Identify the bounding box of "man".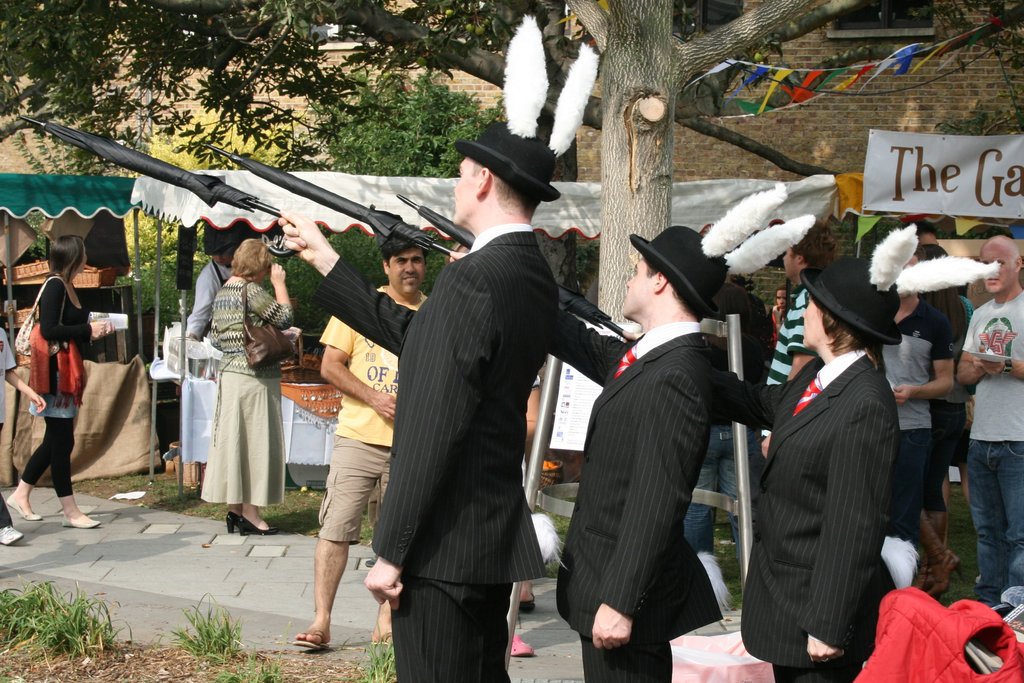
<bbox>619, 217, 1004, 682</bbox>.
